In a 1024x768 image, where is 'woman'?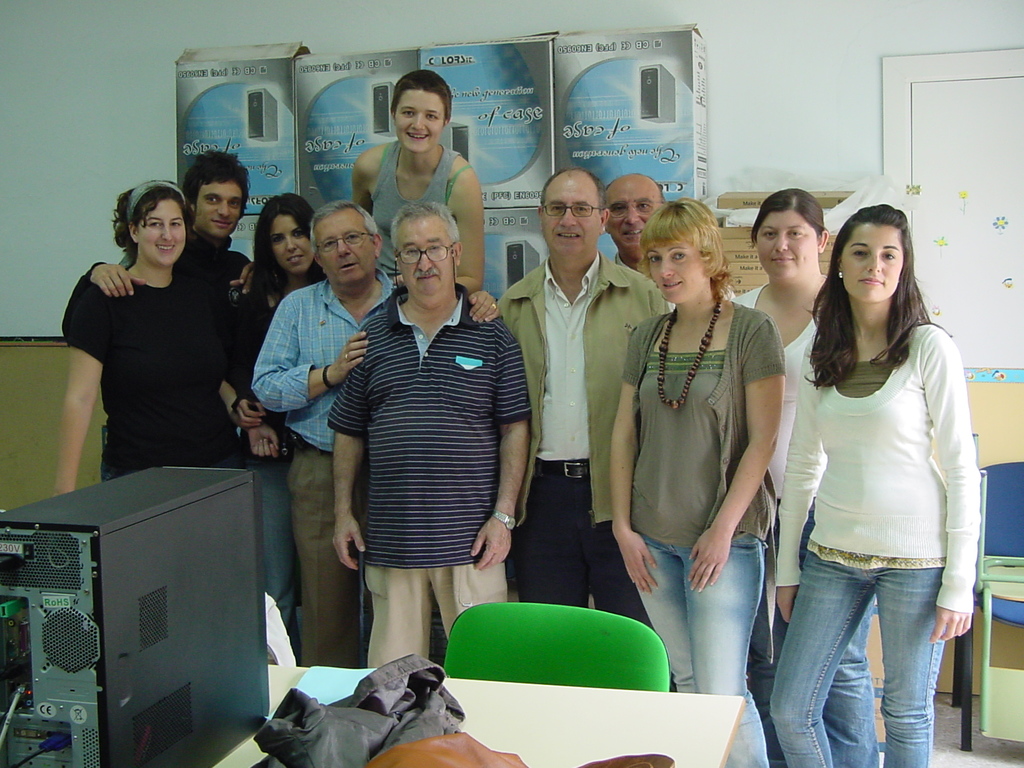
Rect(764, 209, 977, 757).
